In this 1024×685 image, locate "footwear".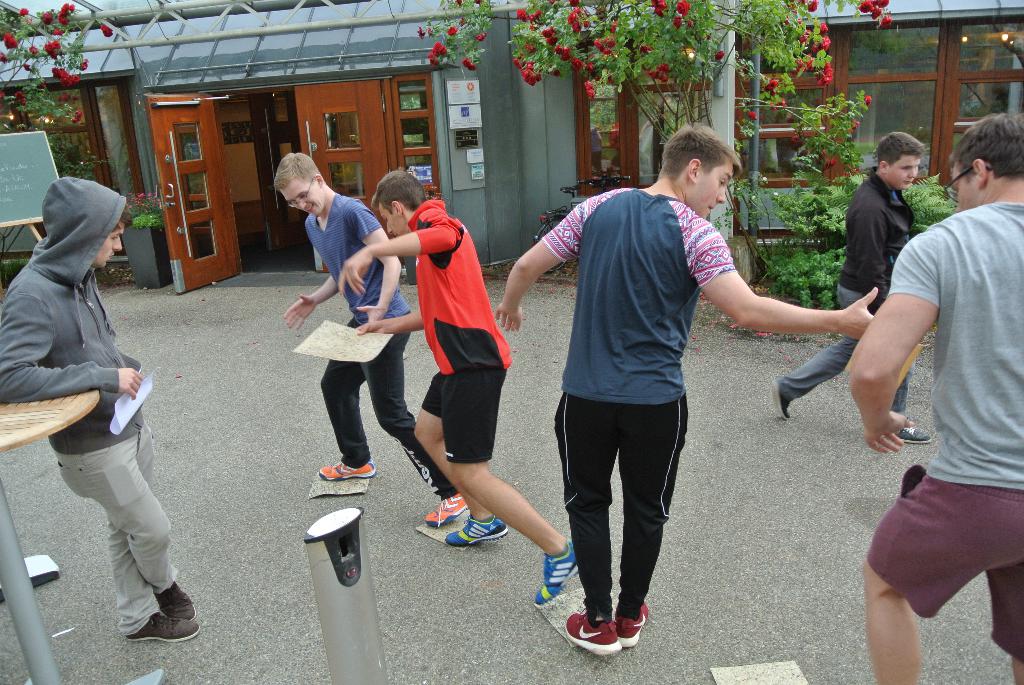
Bounding box: detection(126, 611, 202, 644).
